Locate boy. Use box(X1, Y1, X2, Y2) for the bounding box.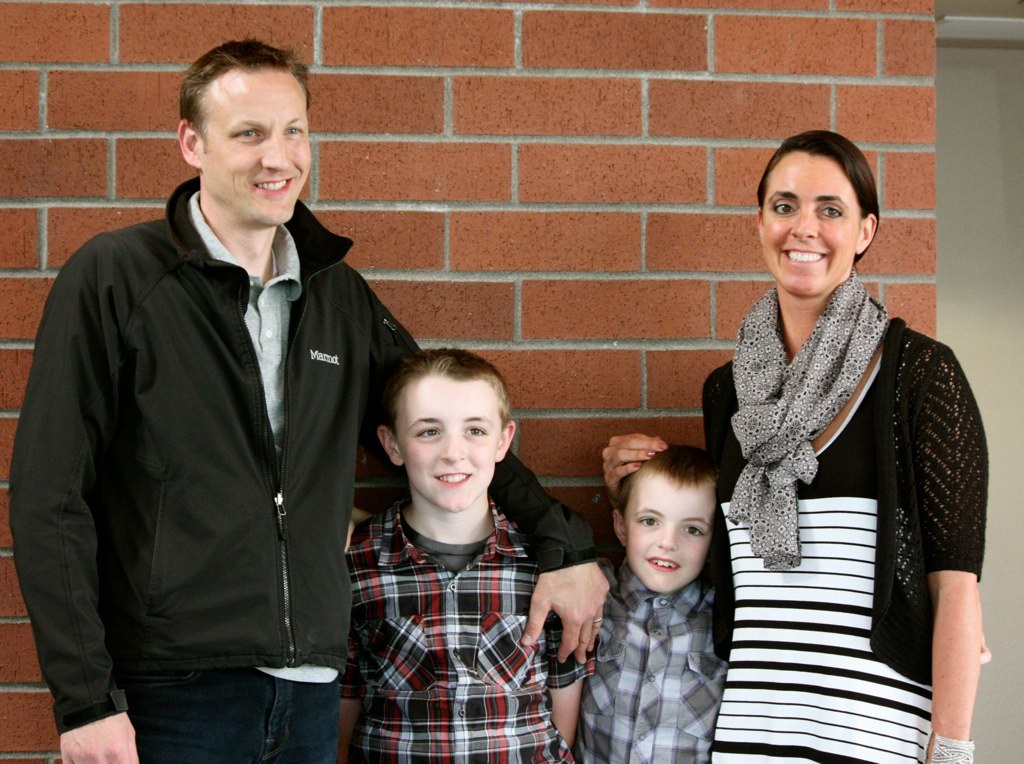
box(545, 444, 729, 763).
